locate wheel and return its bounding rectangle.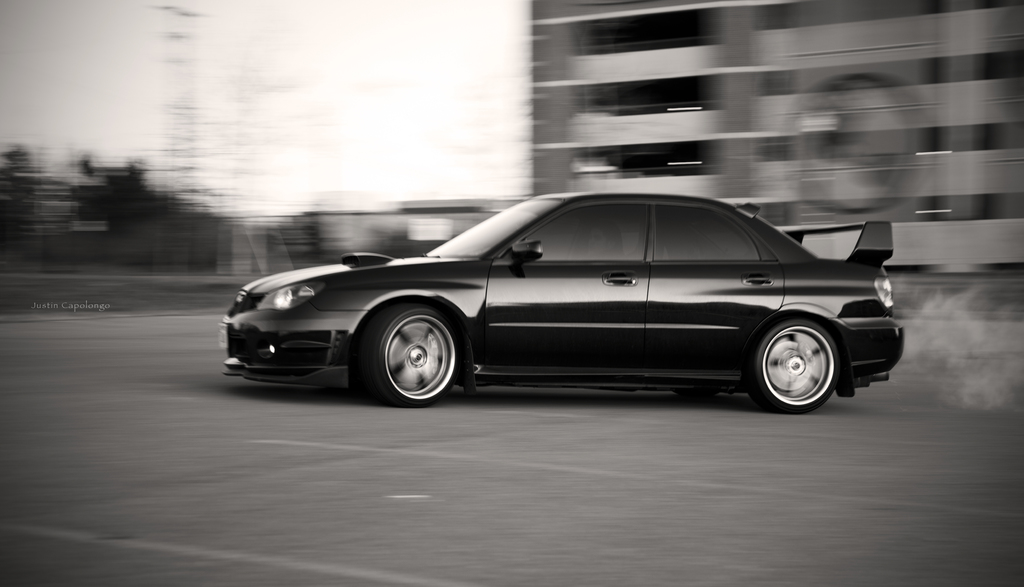
751:322:844:414.
